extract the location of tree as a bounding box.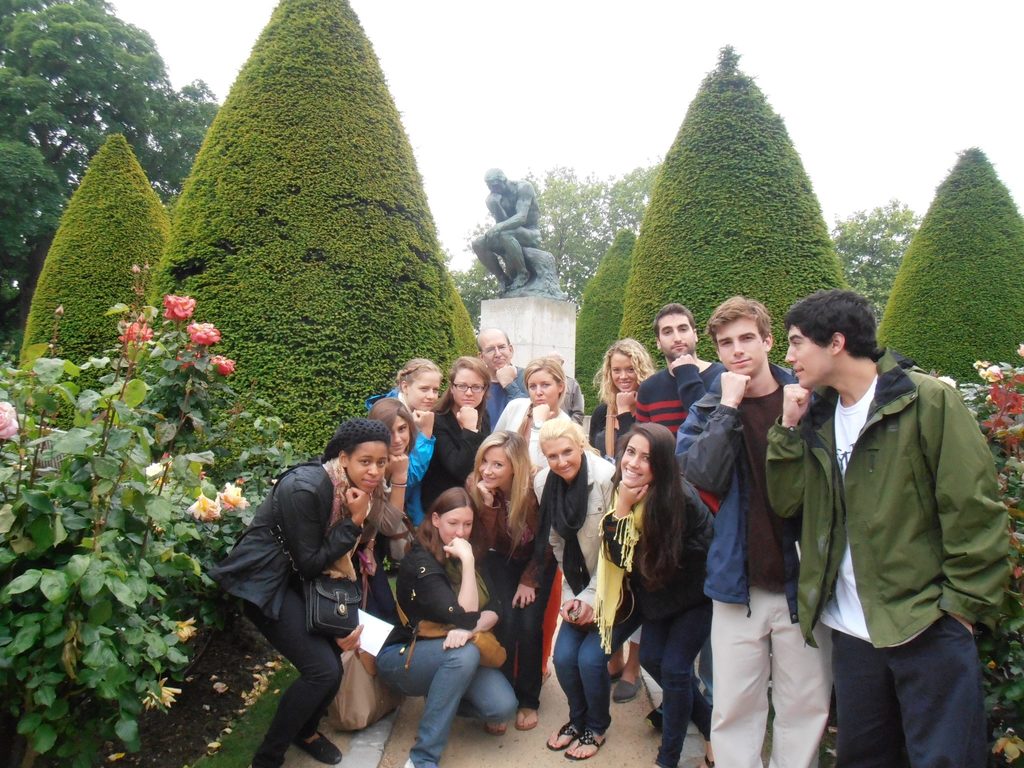
[left=572, top=217, right=636, bottom=415].
